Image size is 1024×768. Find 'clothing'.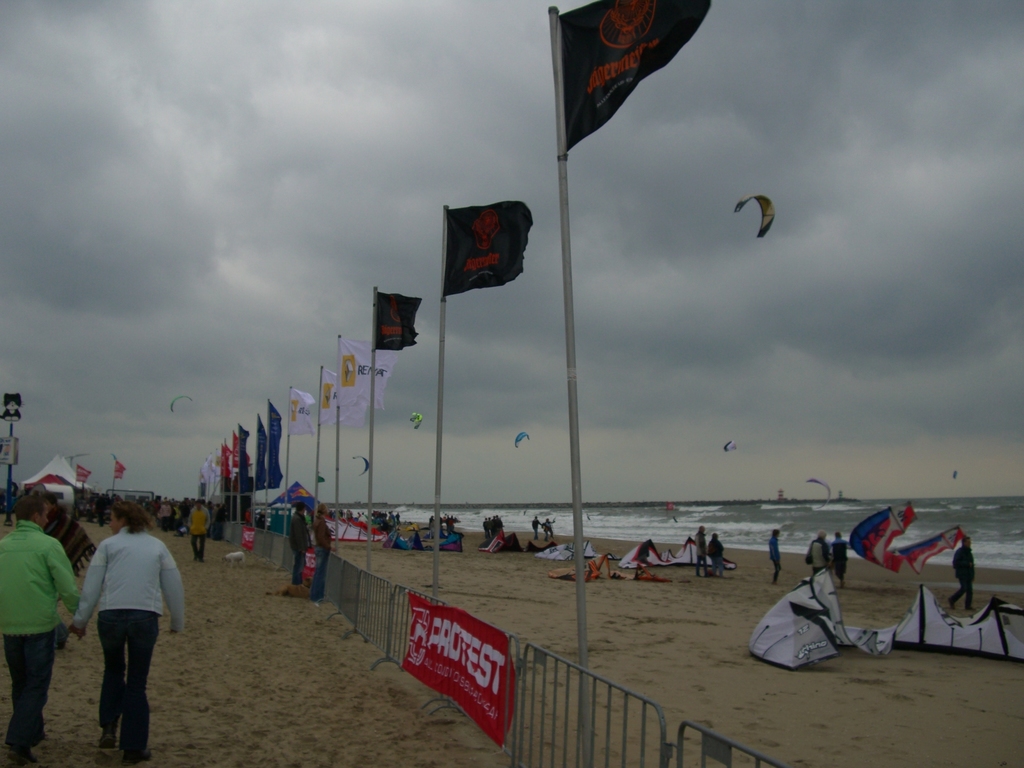
(left=692, top=526, right=706, bottom=573).
